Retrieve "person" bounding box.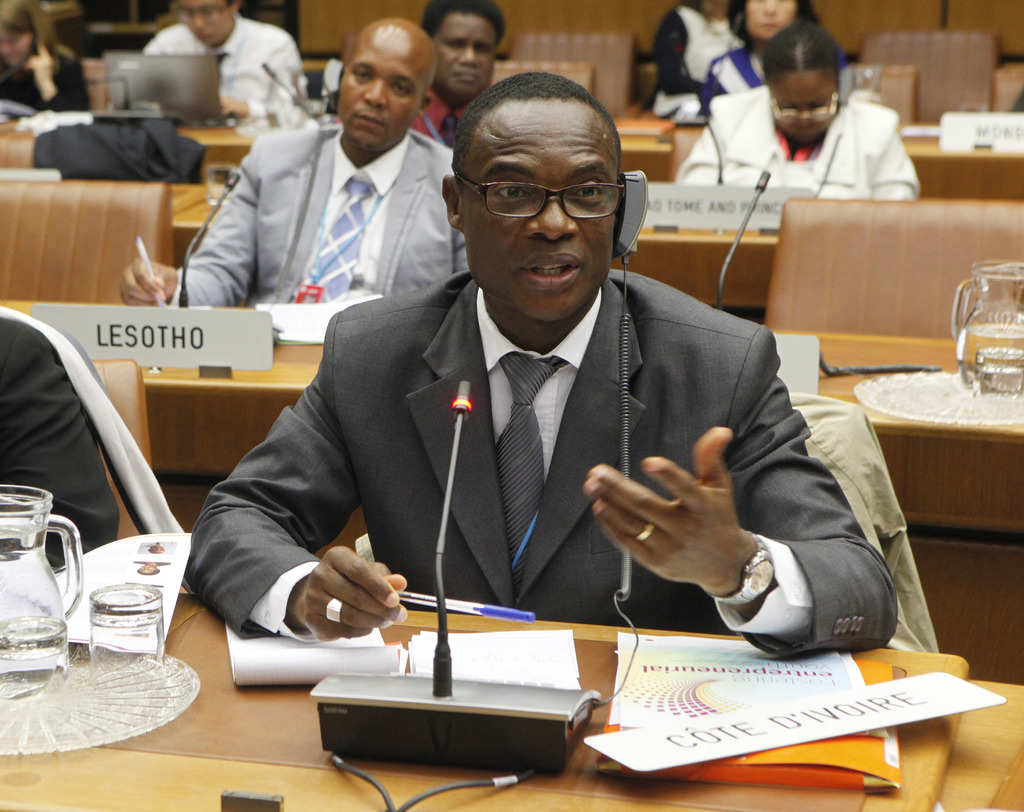
Bounding box: <box>0,314,120,571</box>.
